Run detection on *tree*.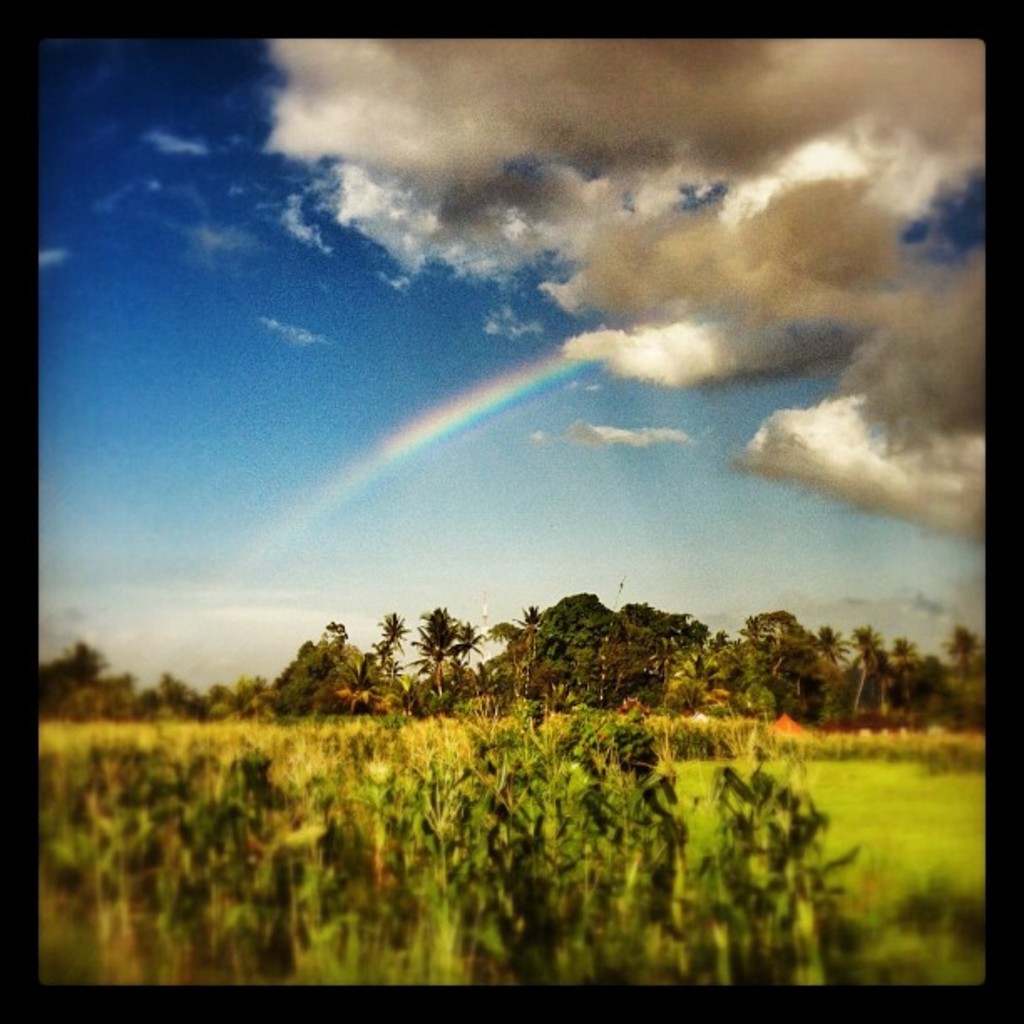
Result: 376,606,413,664.
